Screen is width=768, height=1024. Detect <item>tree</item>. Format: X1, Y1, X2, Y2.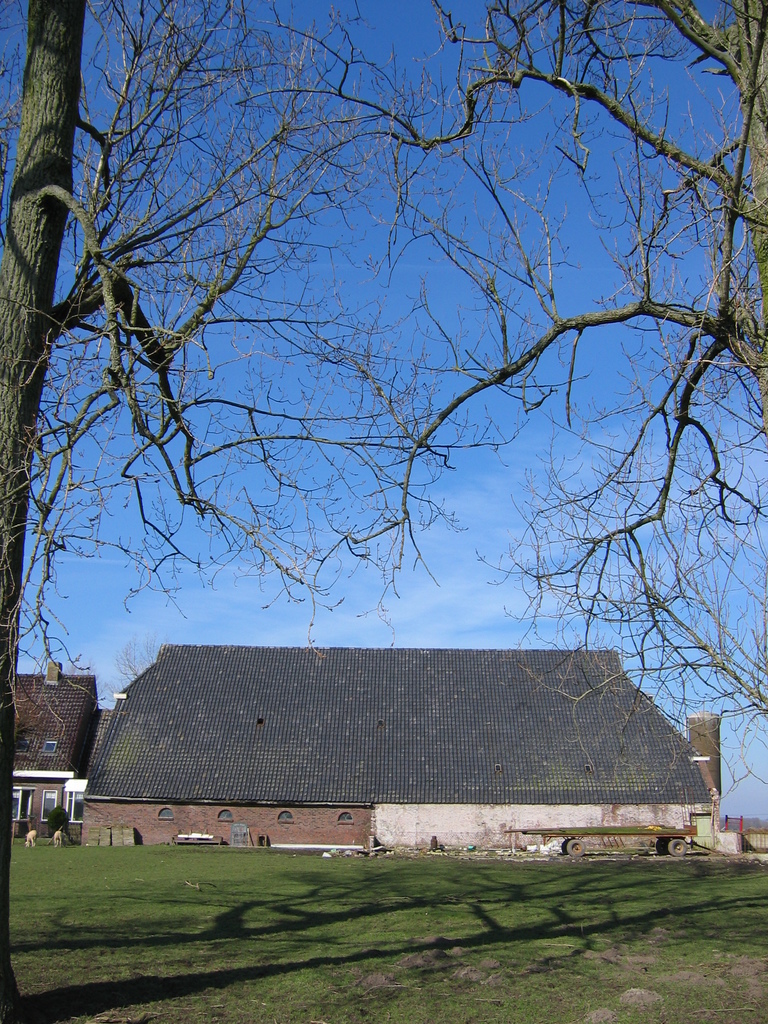
0, 0, 515, 1020.
